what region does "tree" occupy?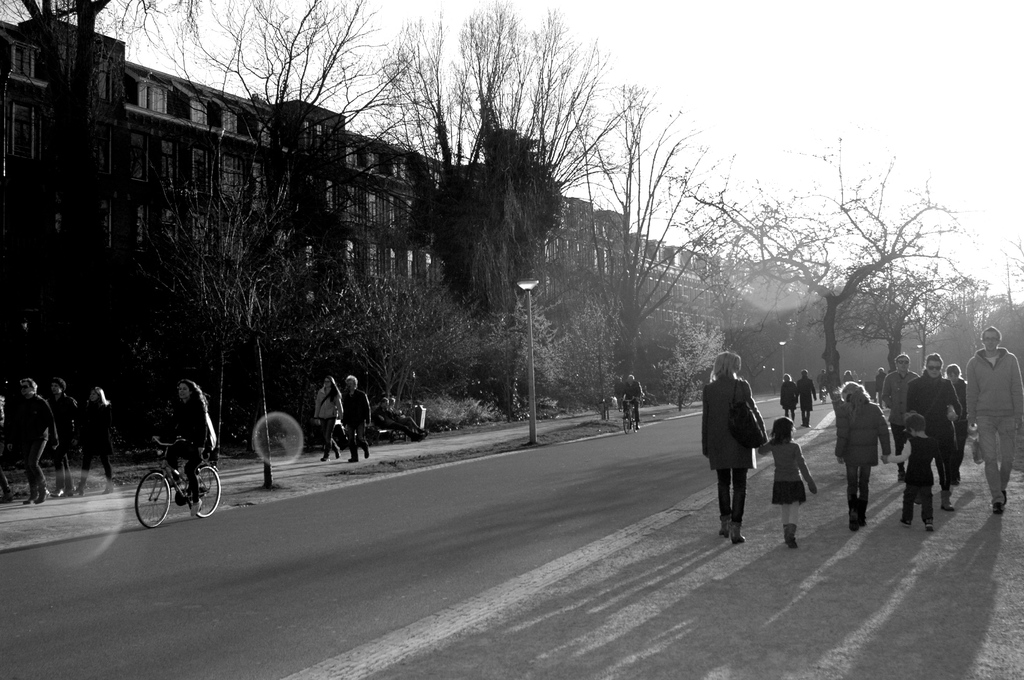
Rect(646, 143, 987, 410).
